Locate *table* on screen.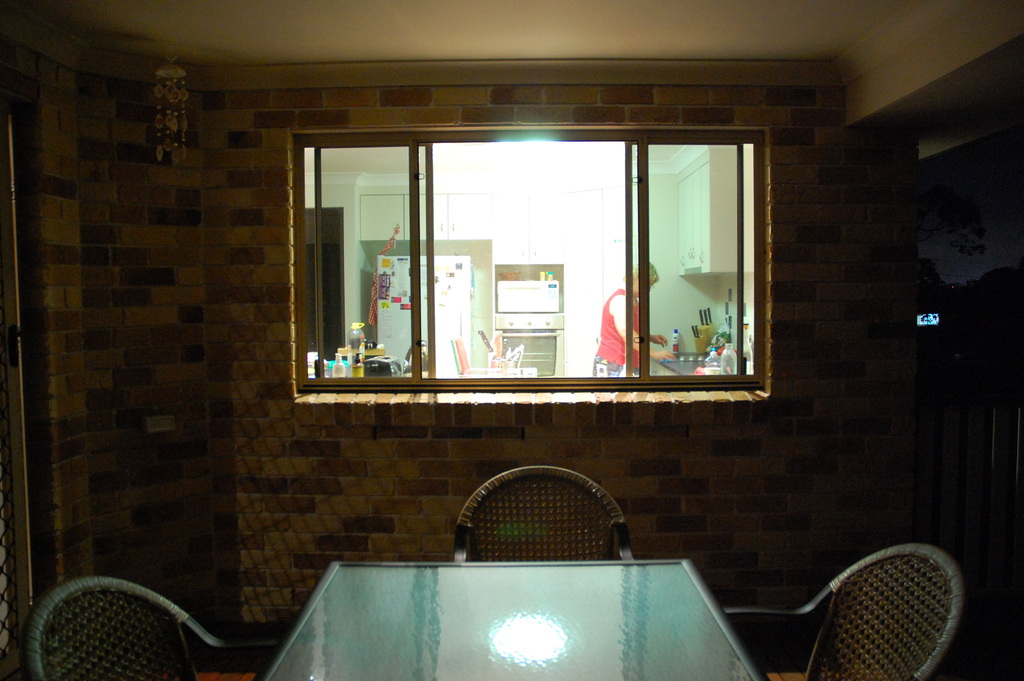
On screen at locate(171, 548, 792, 680).
